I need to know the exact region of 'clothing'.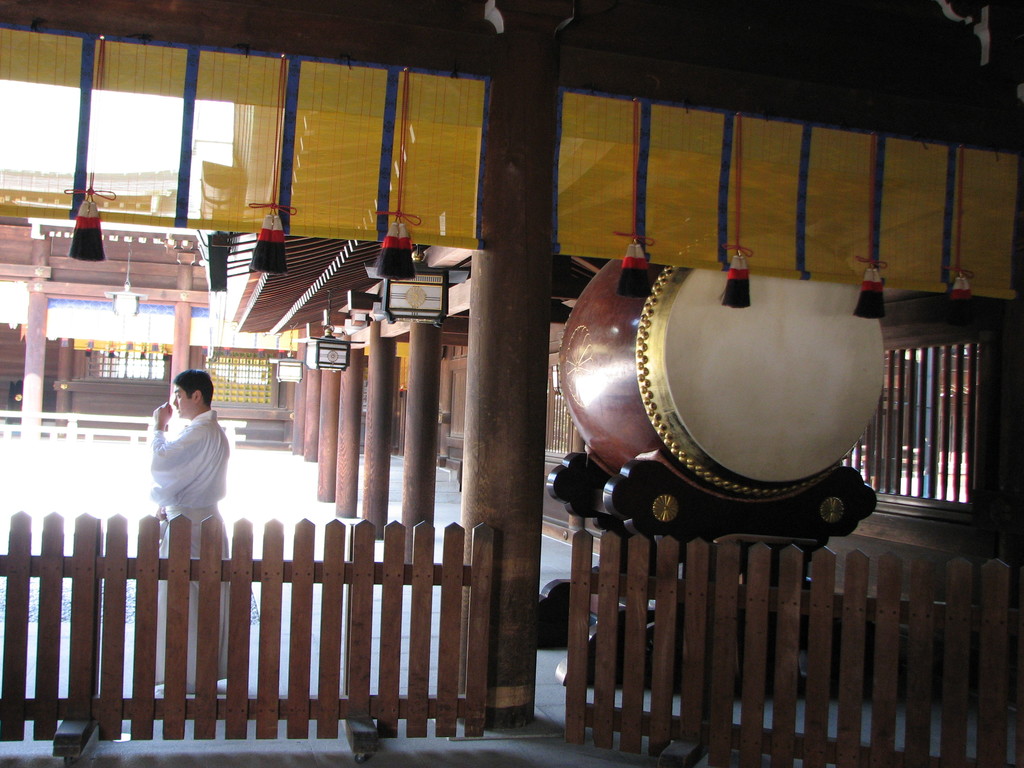
Region: left=145, top=413, right=258, bottom=685.
